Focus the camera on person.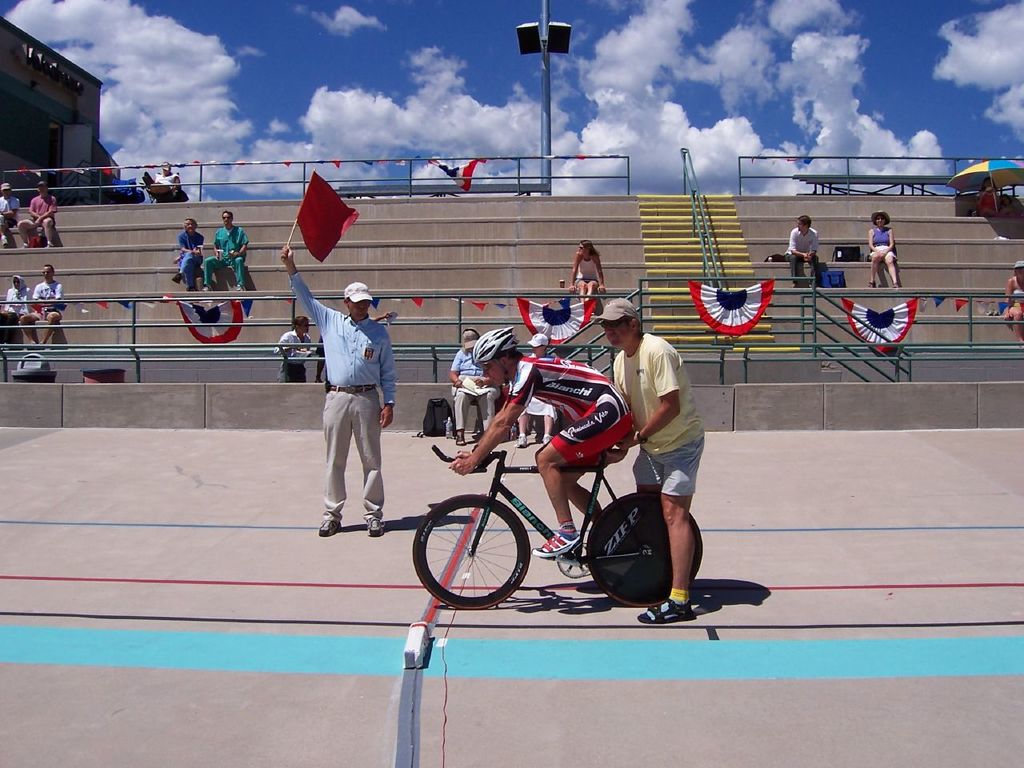
Focus region: select_region(319, 318, 375, 382).
